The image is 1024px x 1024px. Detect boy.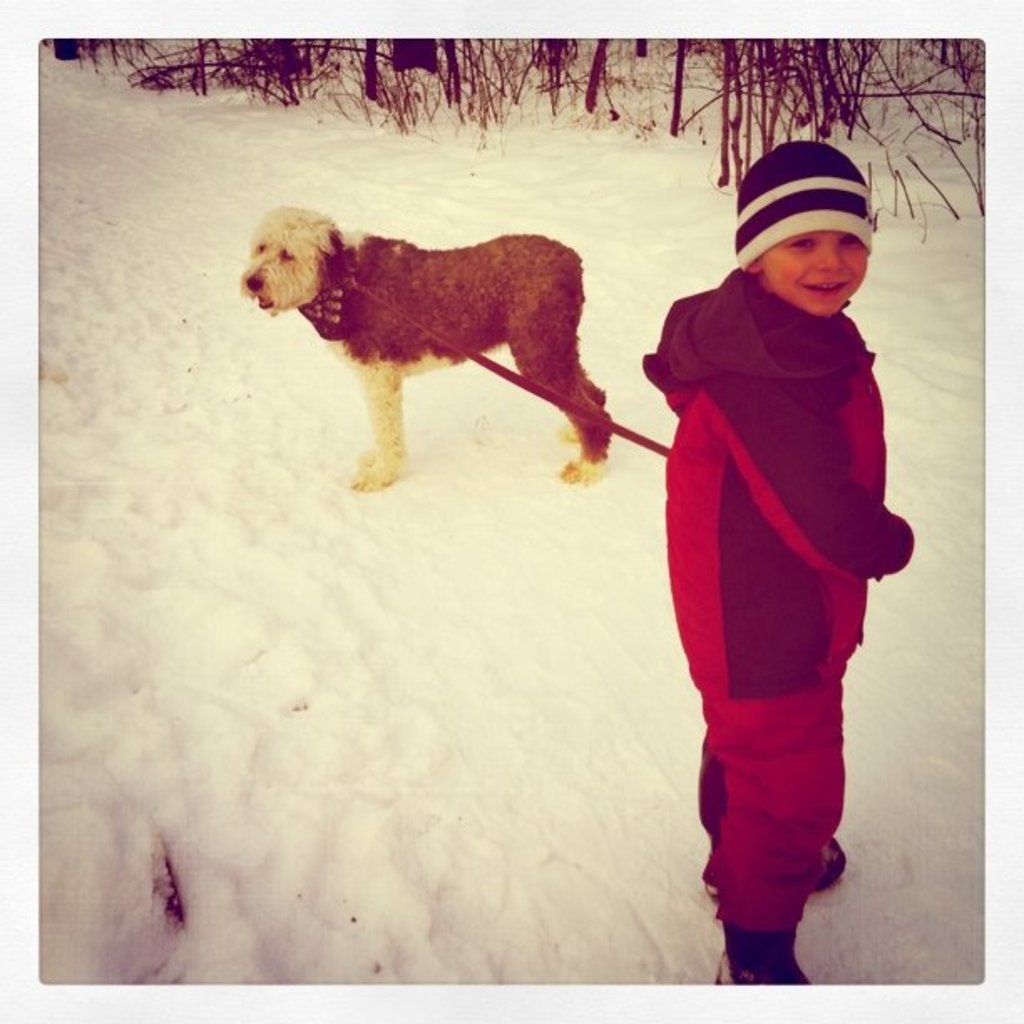
Detection: box(629, 129, 920, 922).
